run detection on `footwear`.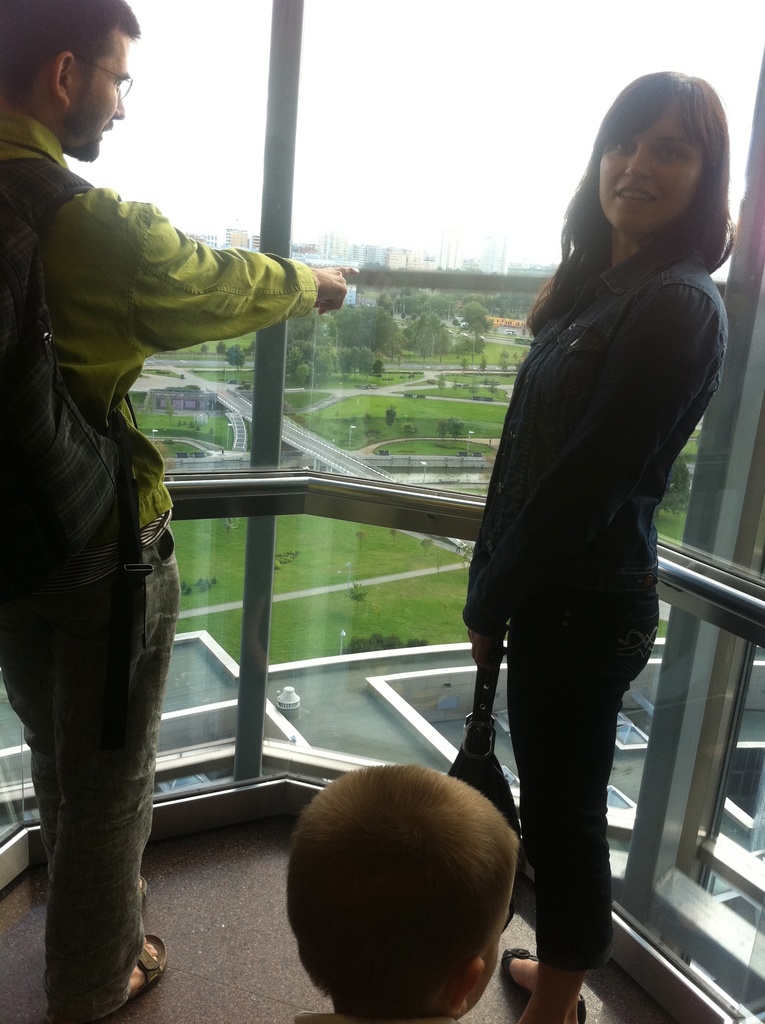
Result: select_region(498, 945, 589, 1023).
